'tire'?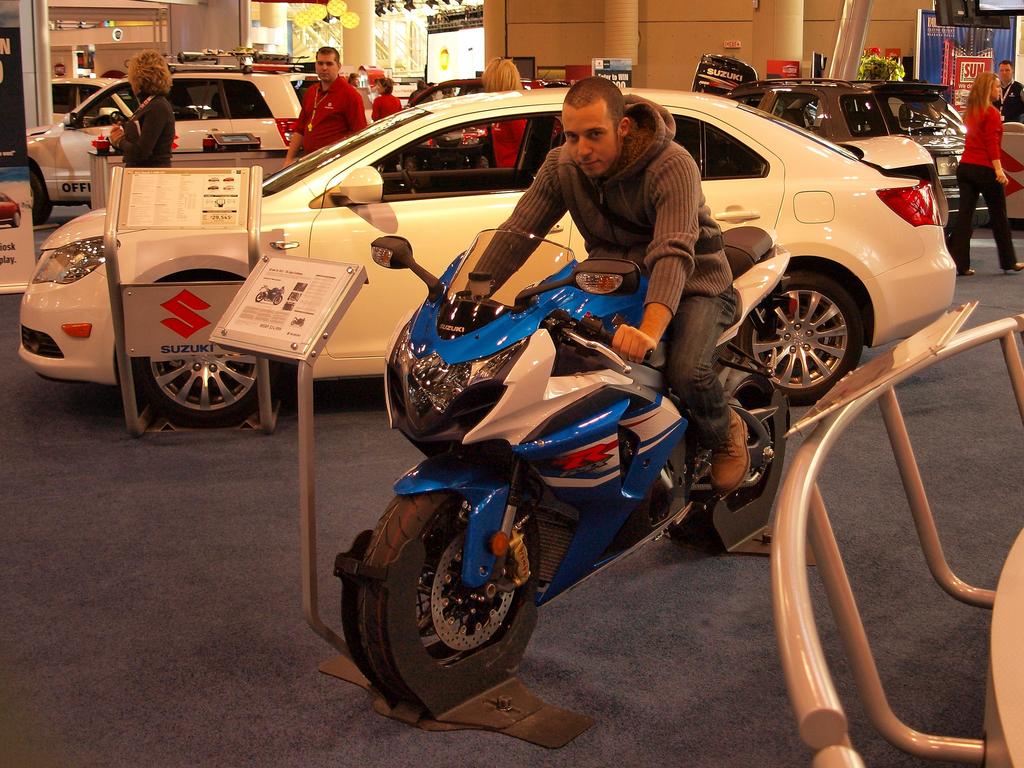
357:493:541:695
